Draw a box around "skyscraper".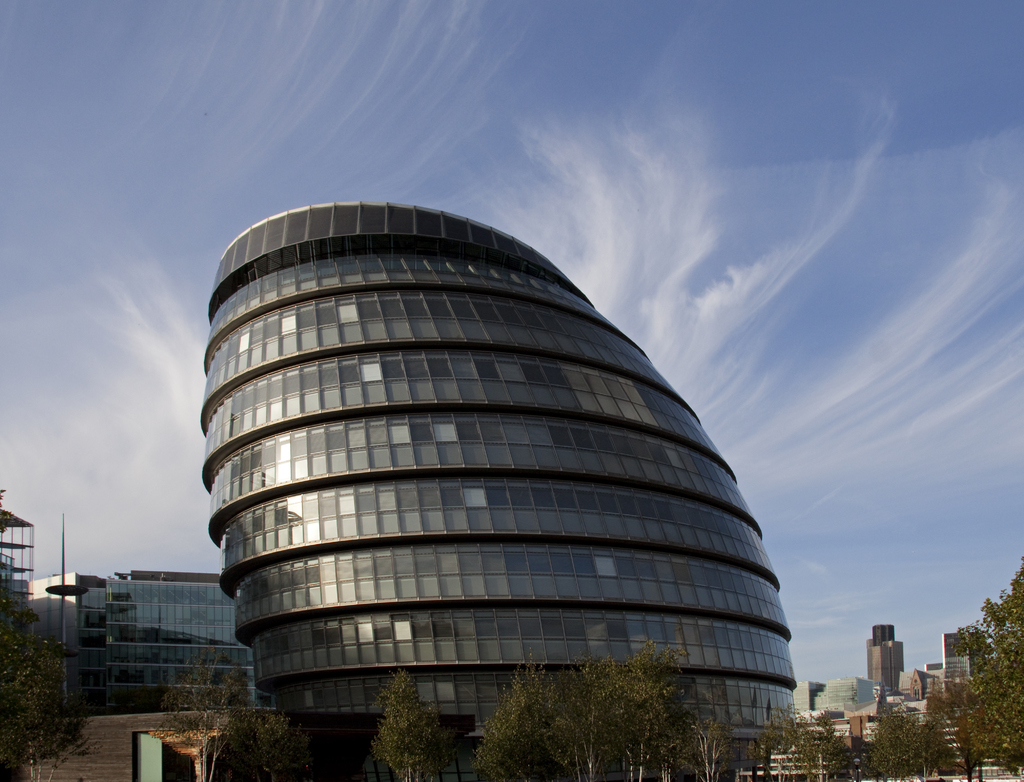
detection(860, 619, 909, 693).
